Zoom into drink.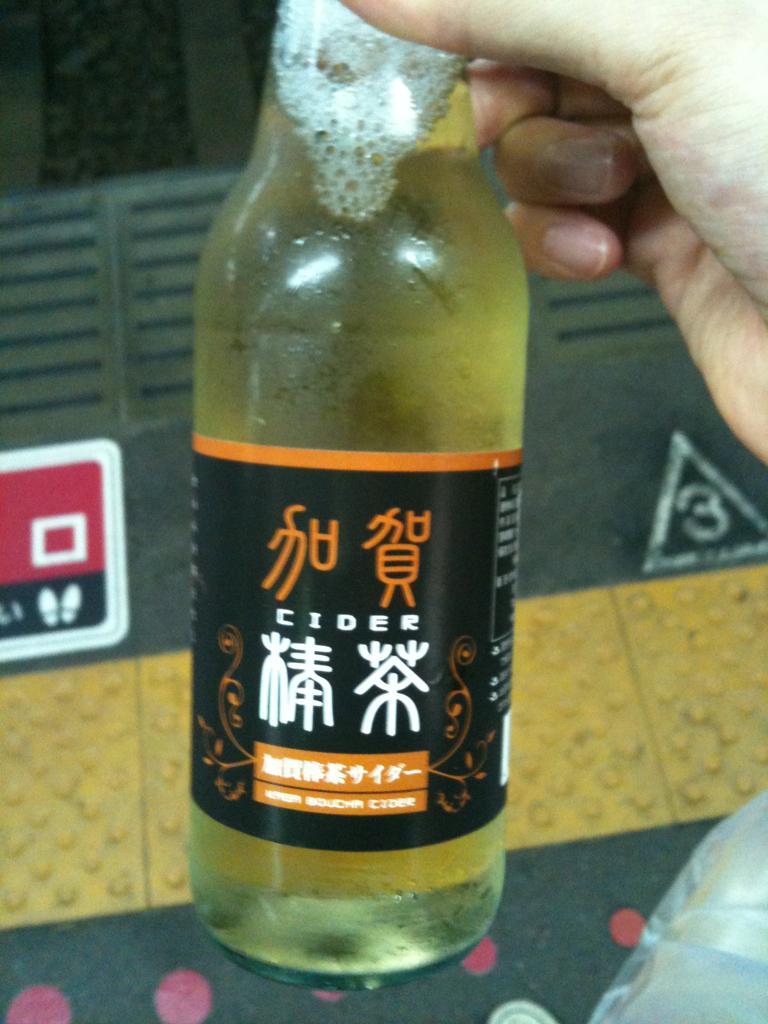
Zoom target: [x1=178, y1=25, x2=518, y2=1023].
